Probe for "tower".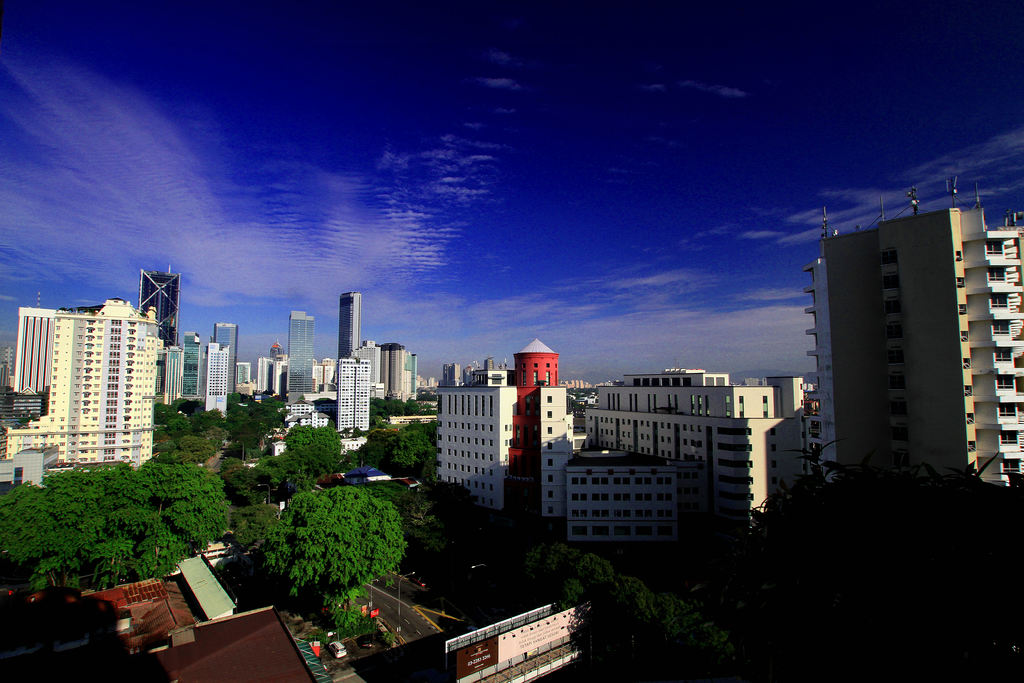
Probe result: detection(334, 293, 363, 366).
